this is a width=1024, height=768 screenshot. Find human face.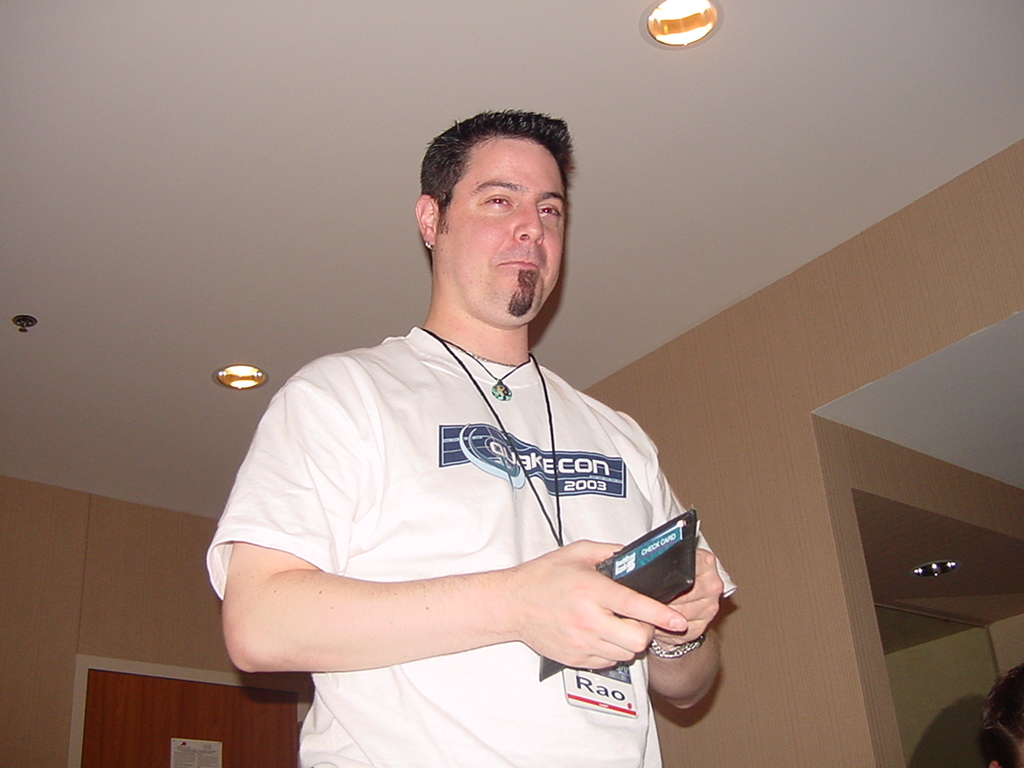
Bounding box: detection(433, 142, 568, 325).
